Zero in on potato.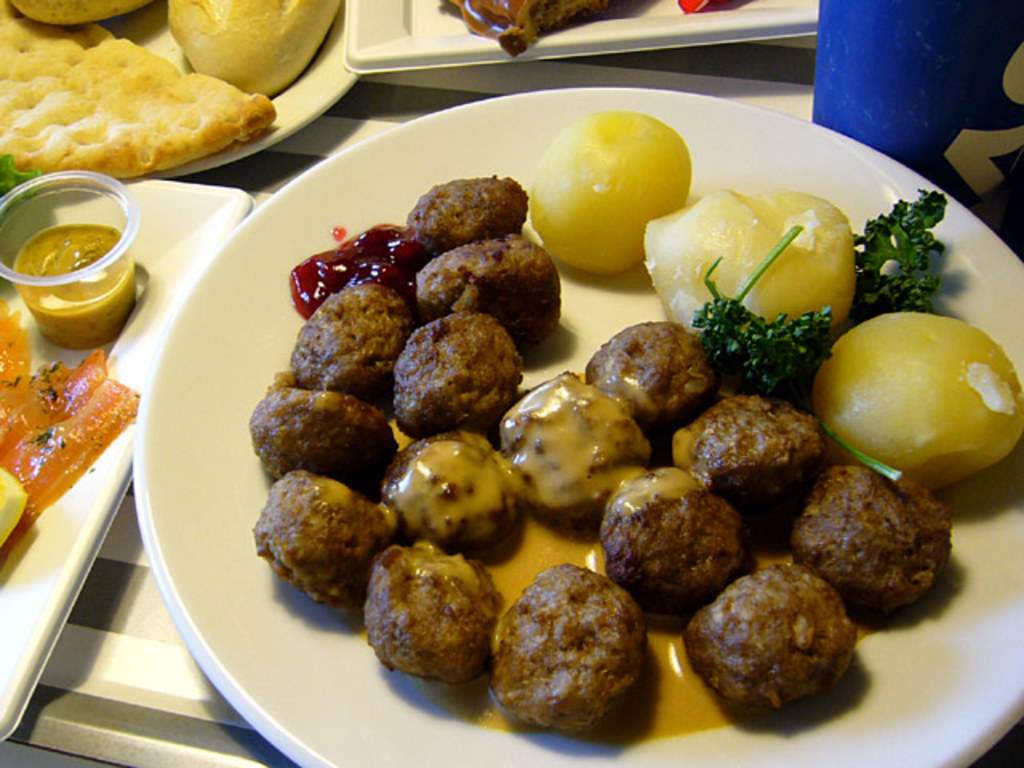
Zeroed in: [x1=530, y1=110, x2=690, y2=277].
